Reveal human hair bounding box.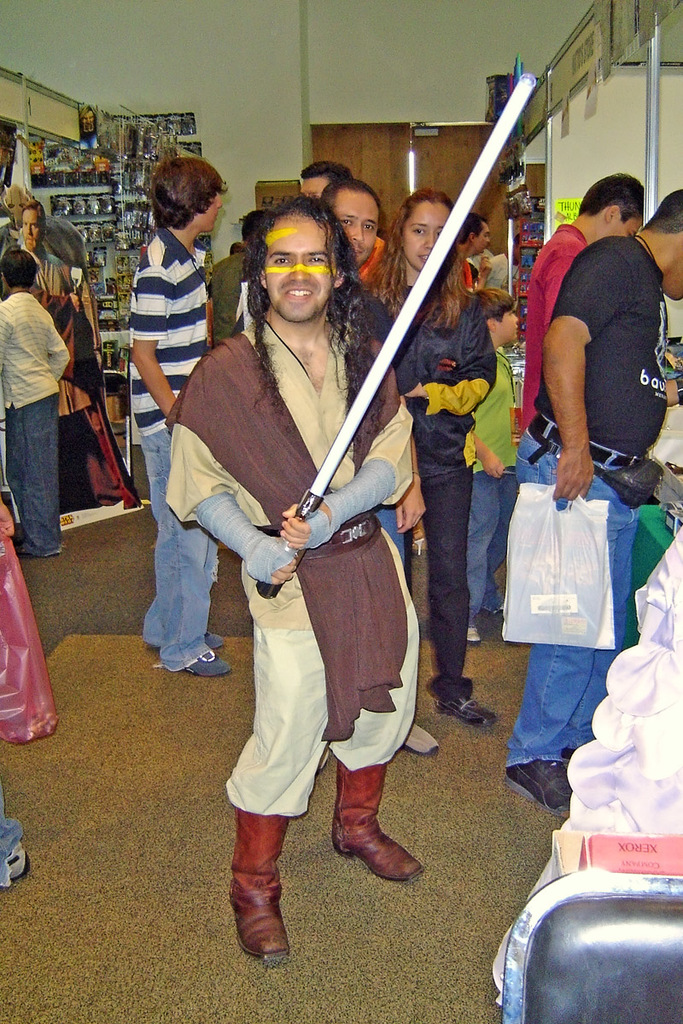
Revealed: {"left": 374, "top": 191, "right": 464, "bottom": 346}.
